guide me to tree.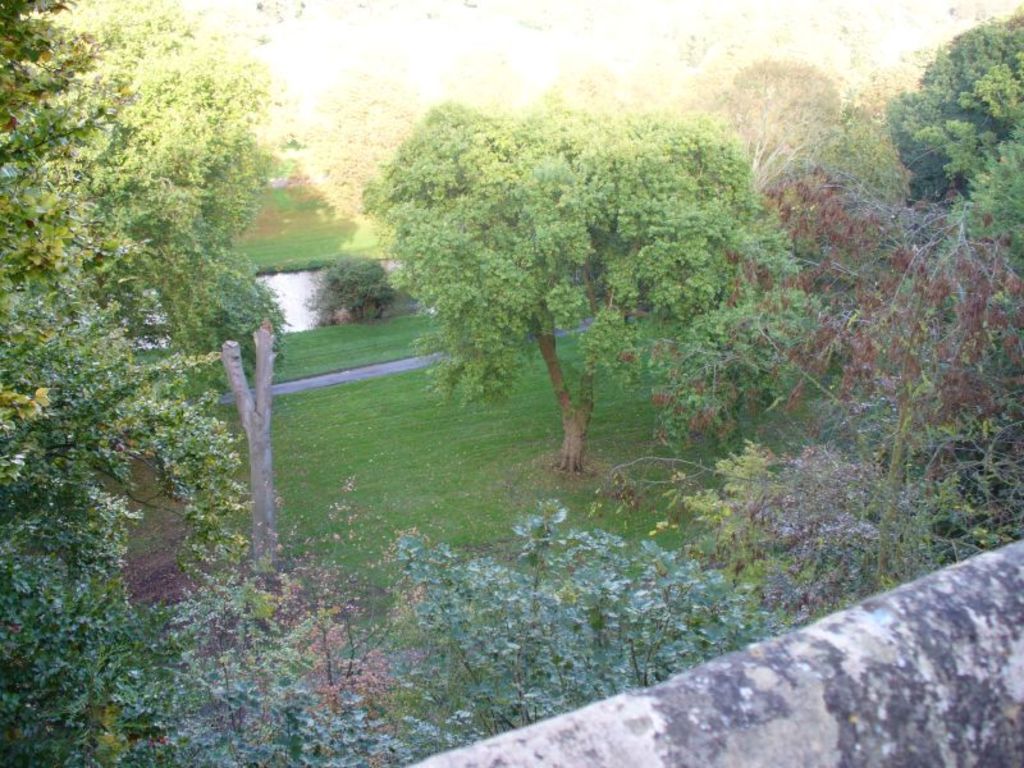
Guidance: [0,0,251,767].
